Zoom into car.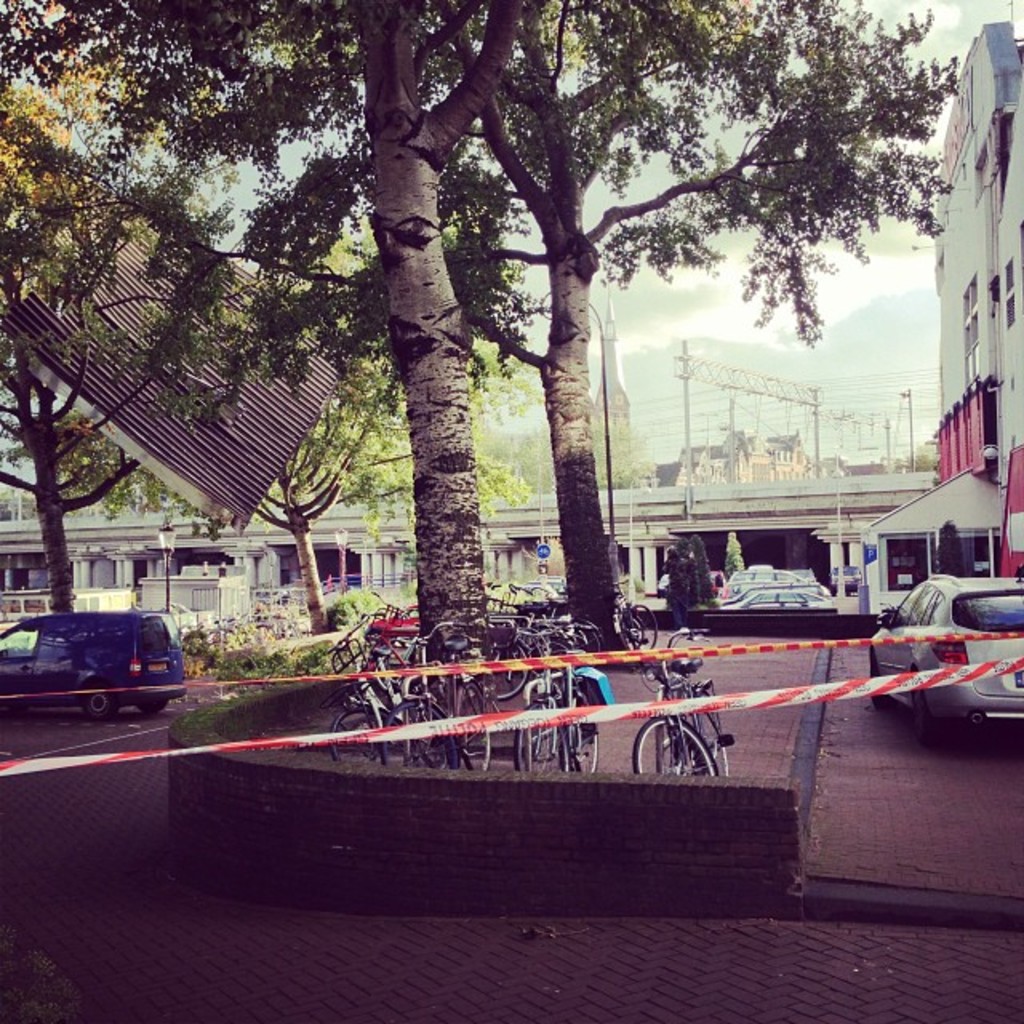
Zoom target: region(2, 610, 187, 722).
